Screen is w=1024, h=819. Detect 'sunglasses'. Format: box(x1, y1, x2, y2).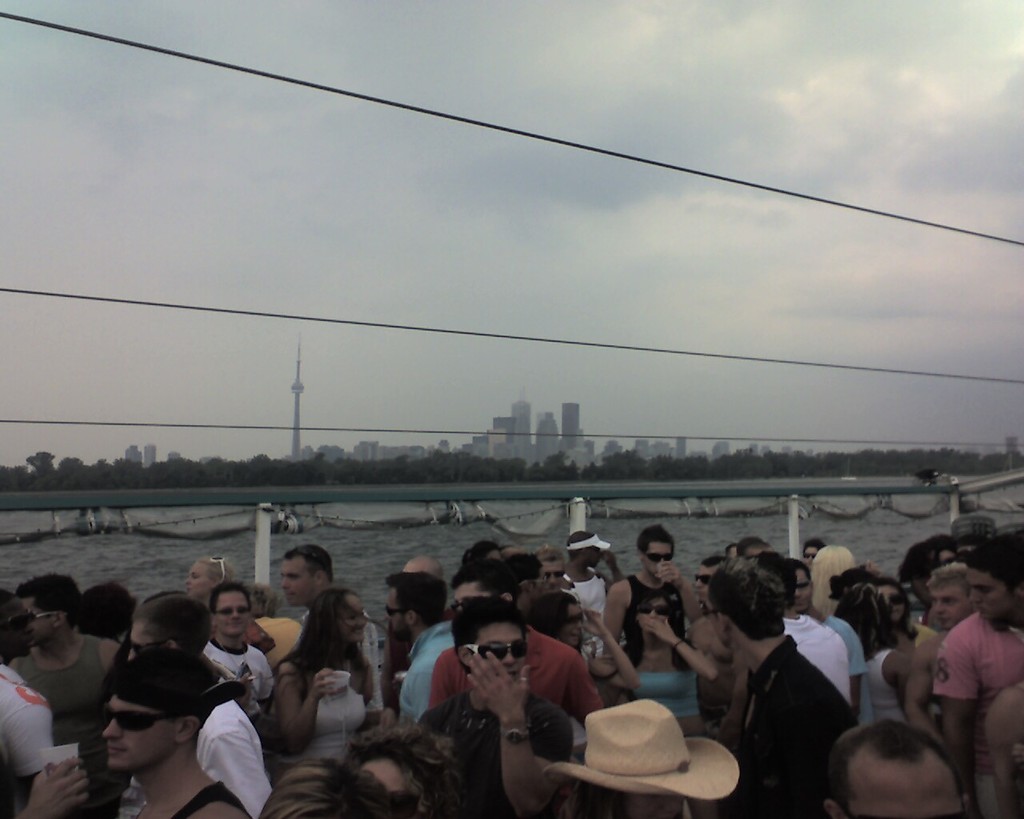
box(647, 551, 667, 562).
